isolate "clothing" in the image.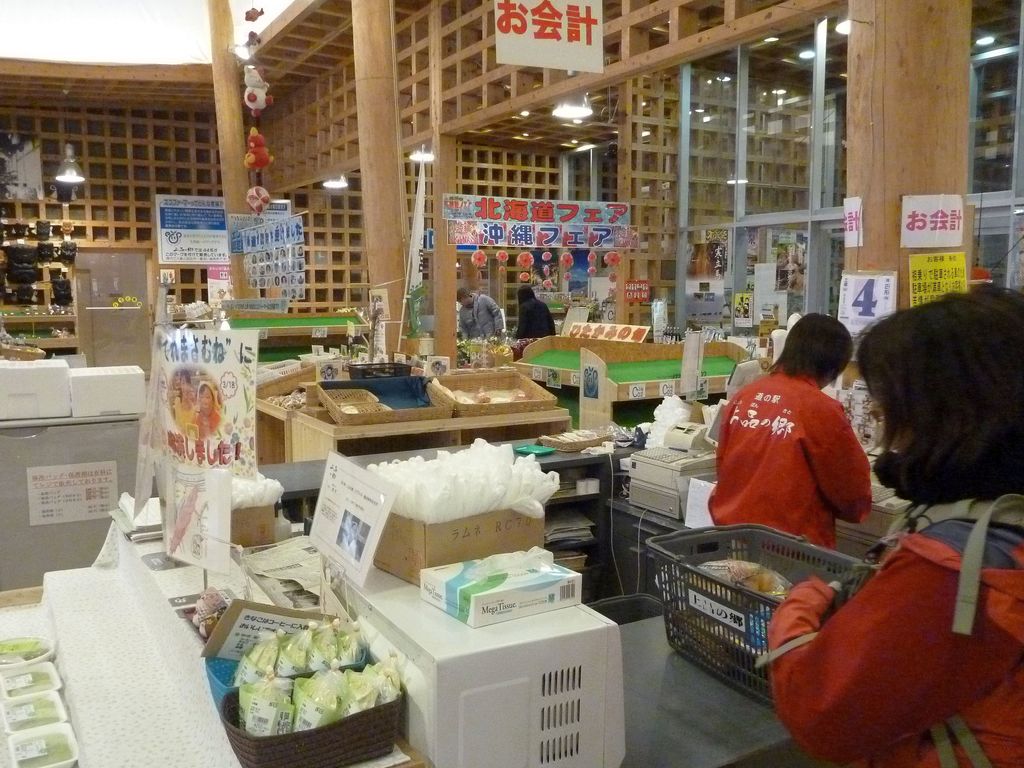
Isolated region: box=[707, 358, 878, 559].
